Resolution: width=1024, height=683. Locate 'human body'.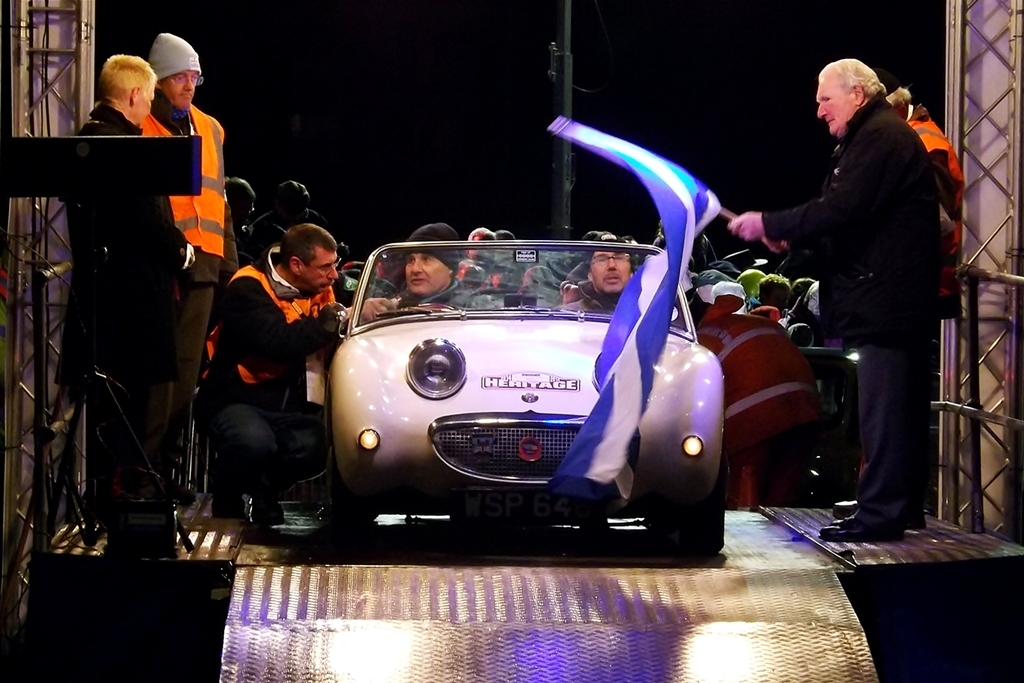
locate(62, 51, 205, 455).
